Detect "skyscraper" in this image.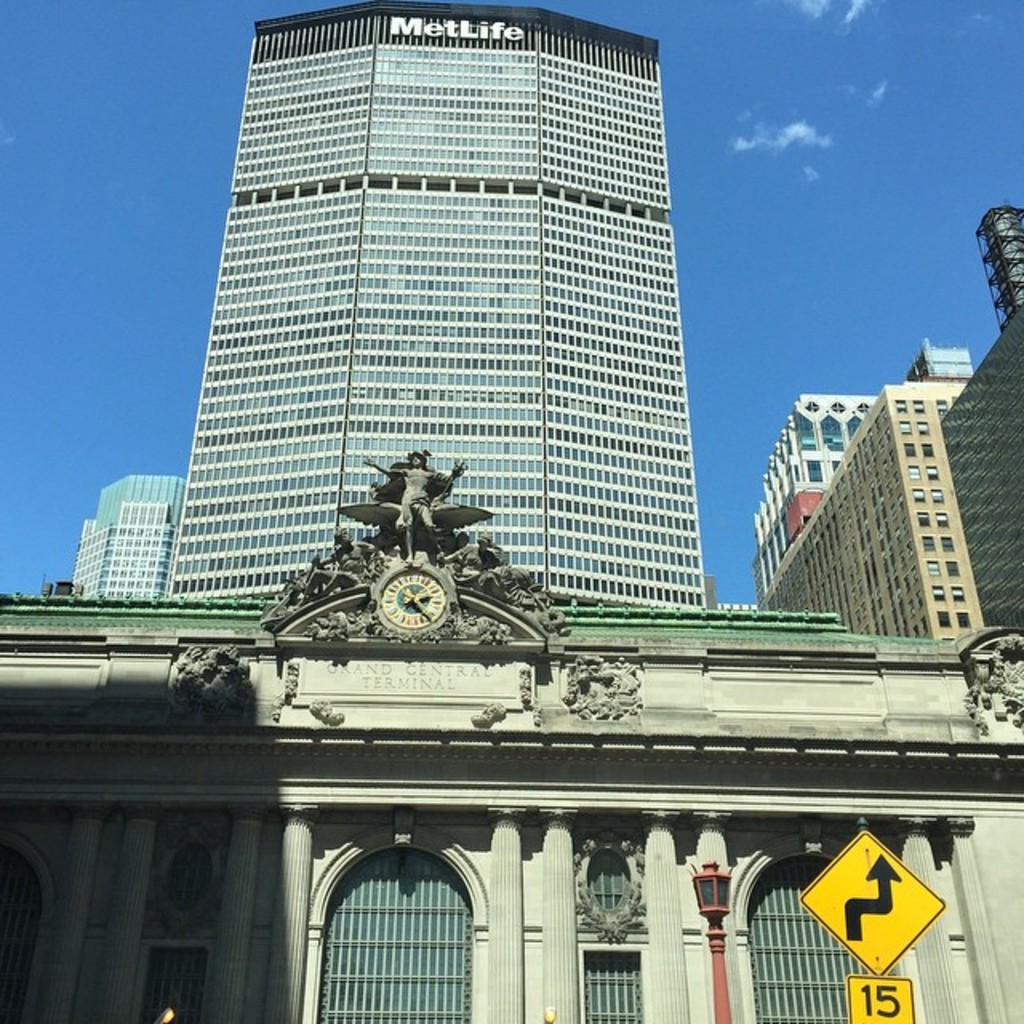
Detection: {"left": 54, "top": 472, "right": 181, "bottom": 603}.
